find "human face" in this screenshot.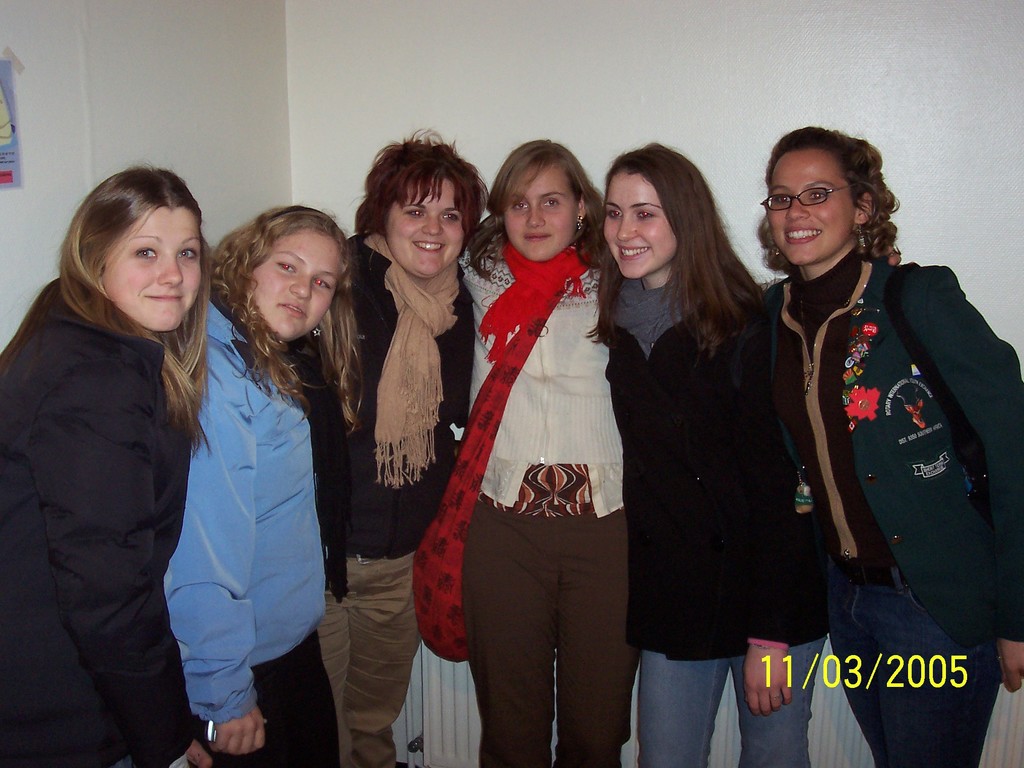
The bounding box for "human face" is [left=383, top=176, right=467, bottom=276].
